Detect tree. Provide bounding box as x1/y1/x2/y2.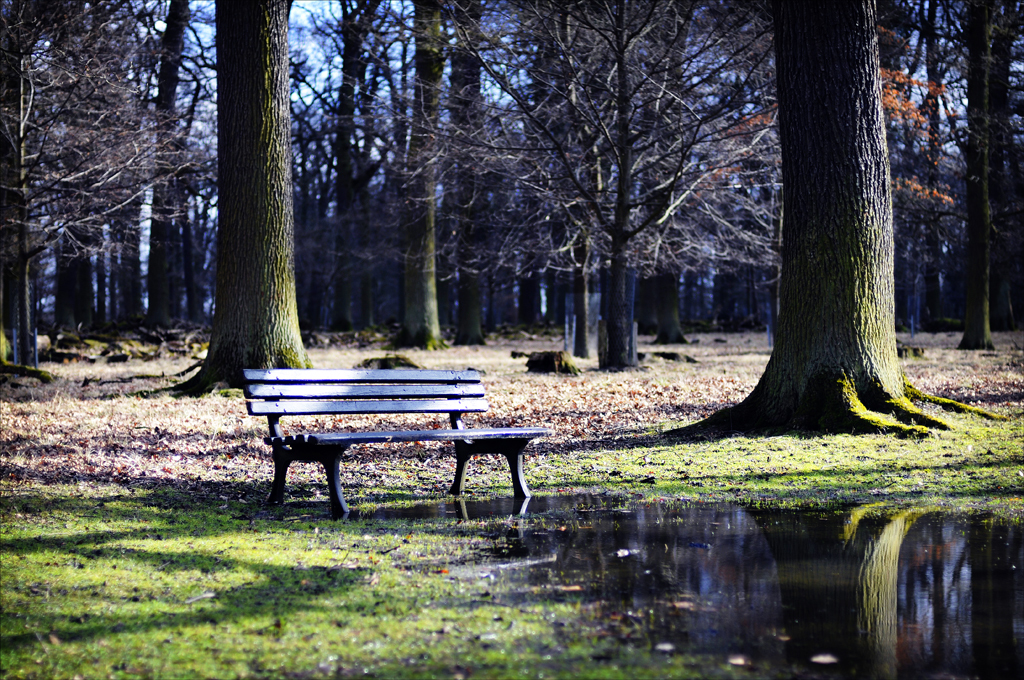
637/110/716/324.
